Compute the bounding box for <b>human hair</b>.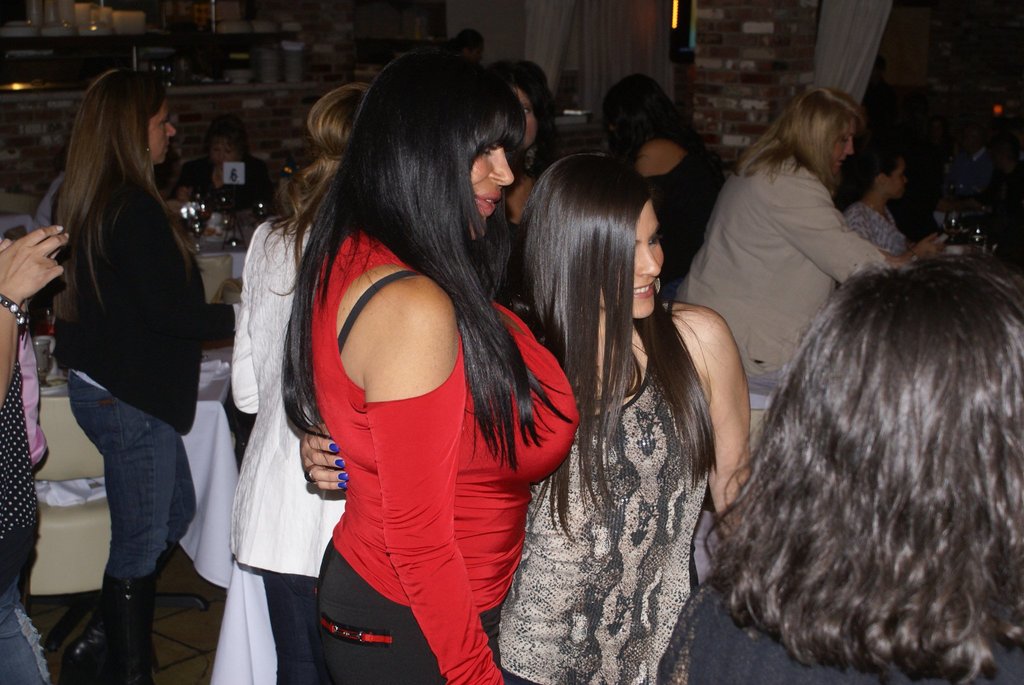
(37,63,163,323).
